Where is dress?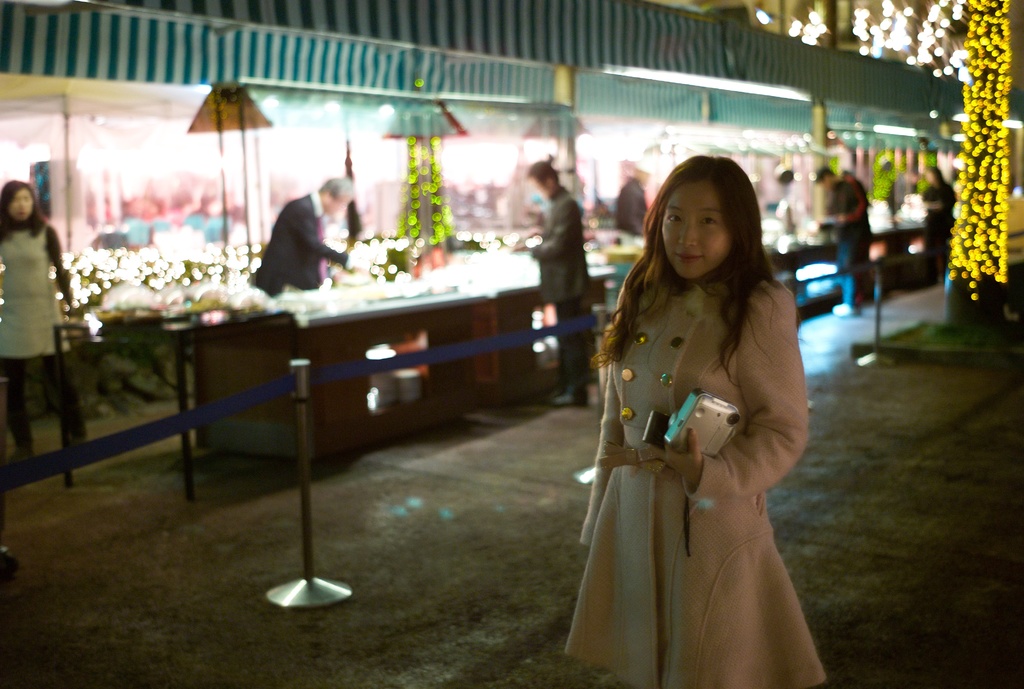
crop(557, 280, 830, 688).
